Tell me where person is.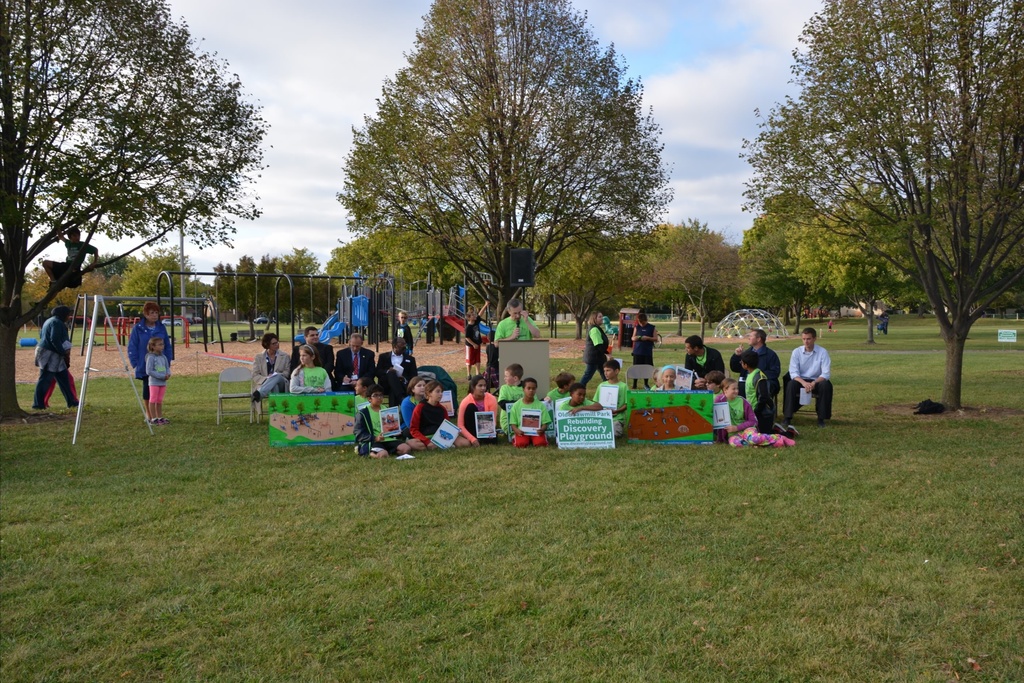
person is at x1=653, y1=363, x2=684, y2=395.
